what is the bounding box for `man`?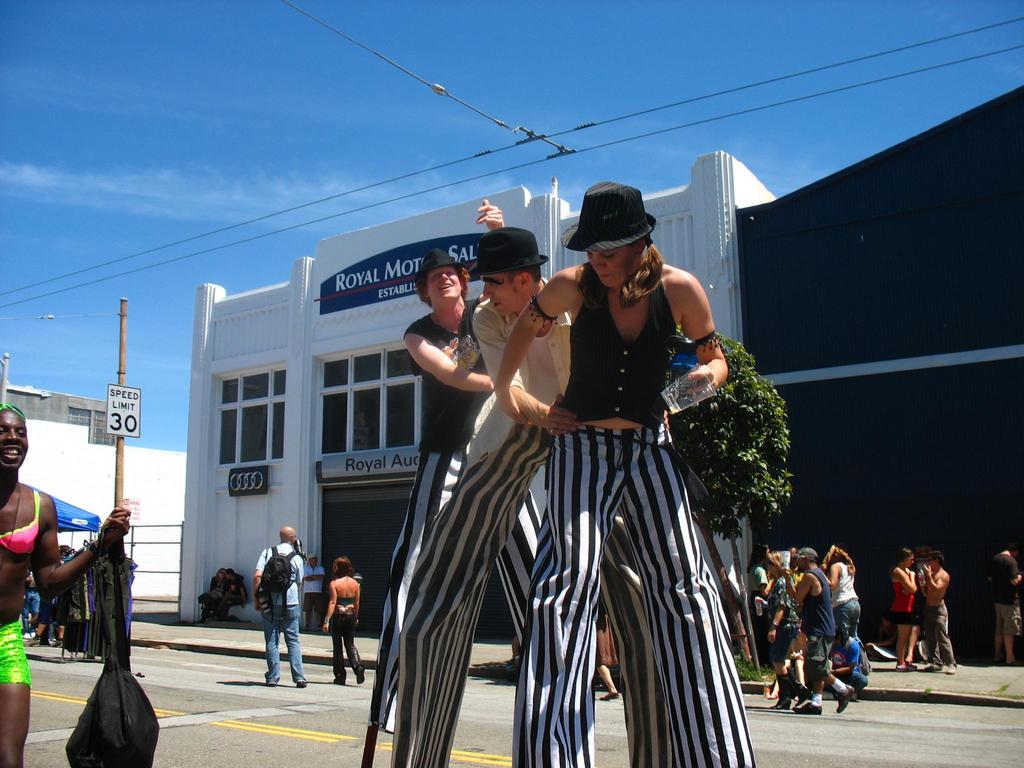
[920, 552, 957, 673].
